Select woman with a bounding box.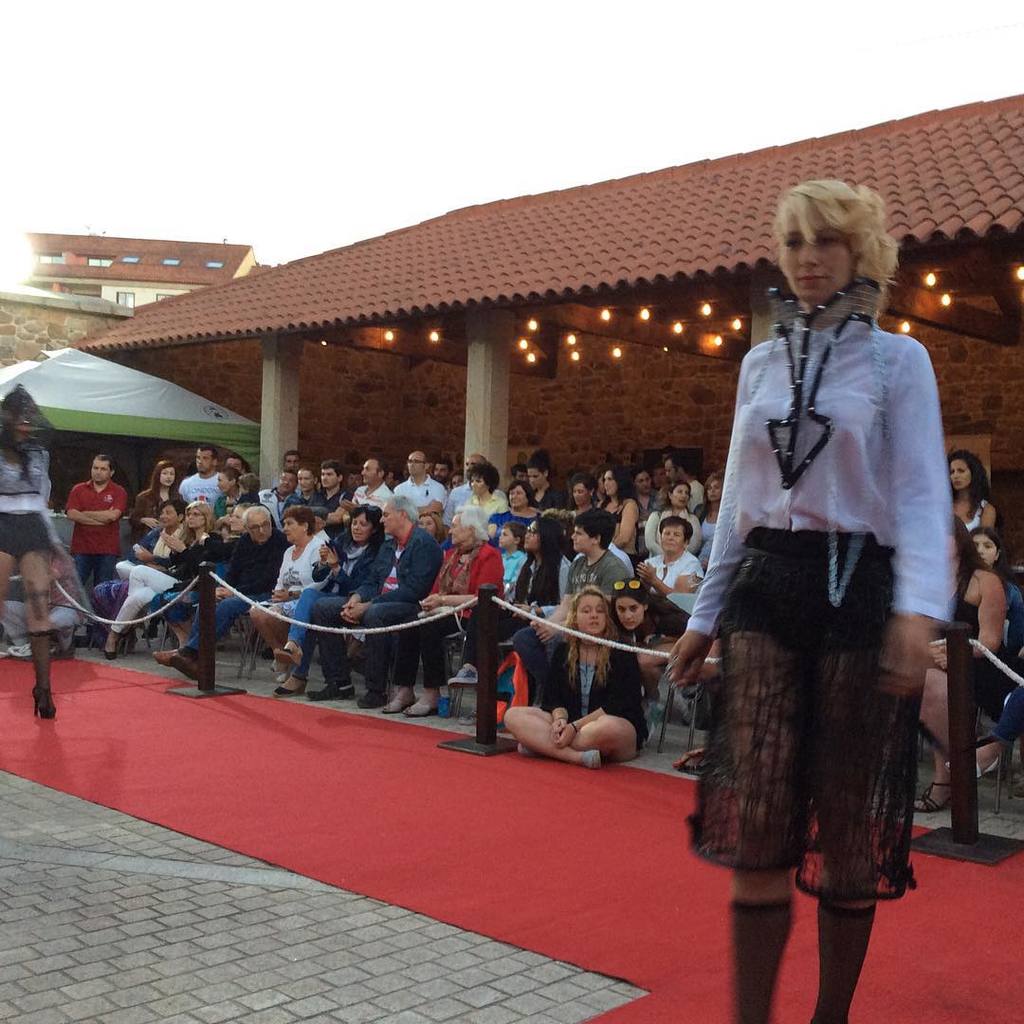
{"left": 675, "top": 178, "right": 972, "bottom": 993}.
